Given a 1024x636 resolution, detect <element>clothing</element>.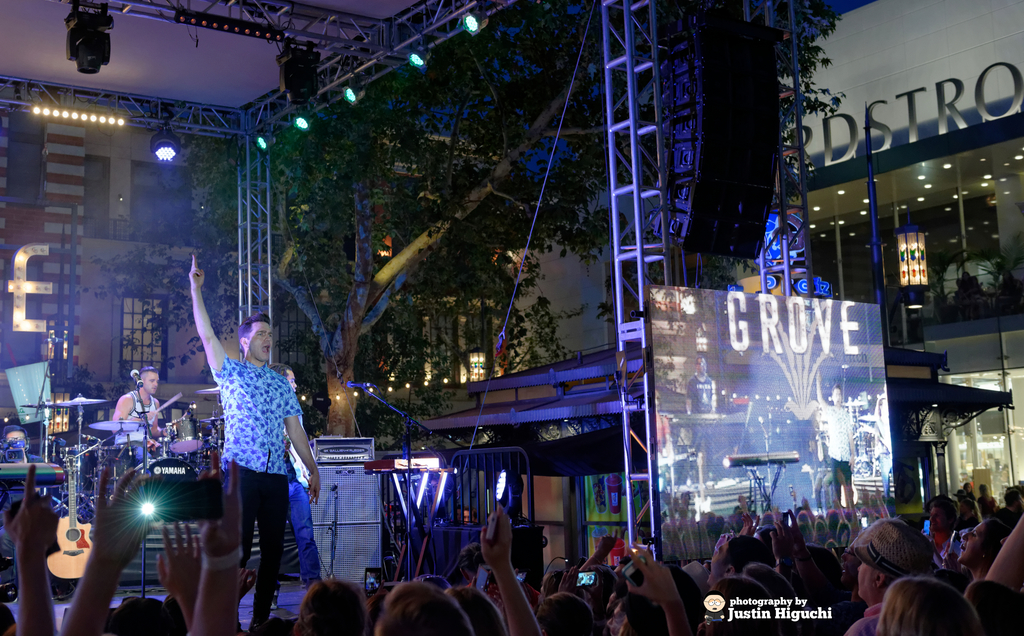
crop(116, 386, 164, 468).
